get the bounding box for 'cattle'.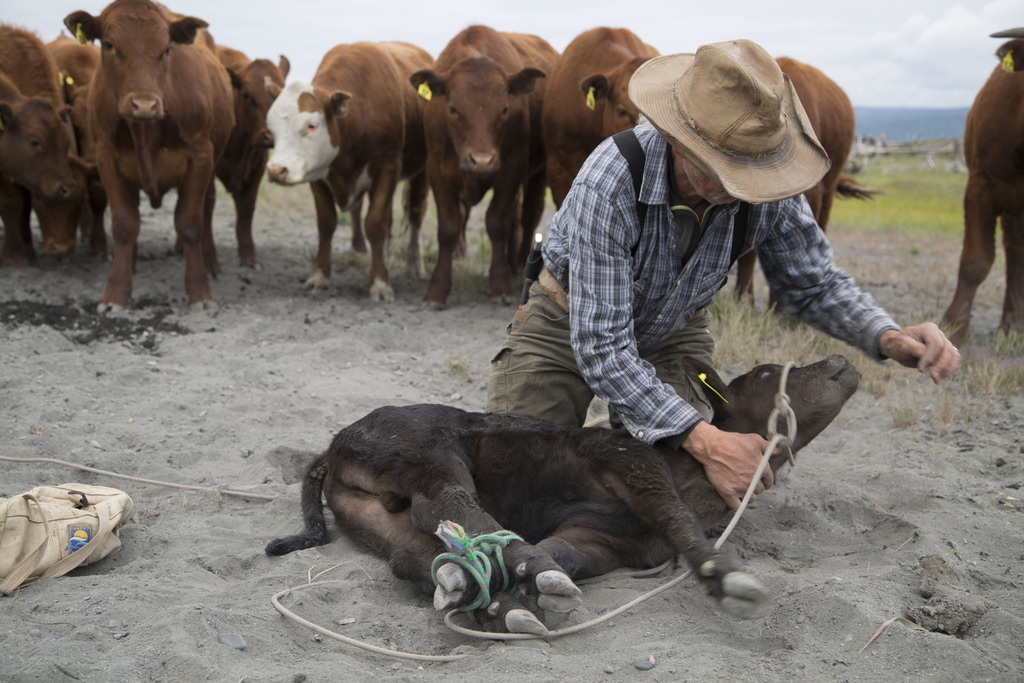
(732,56,886,320).
